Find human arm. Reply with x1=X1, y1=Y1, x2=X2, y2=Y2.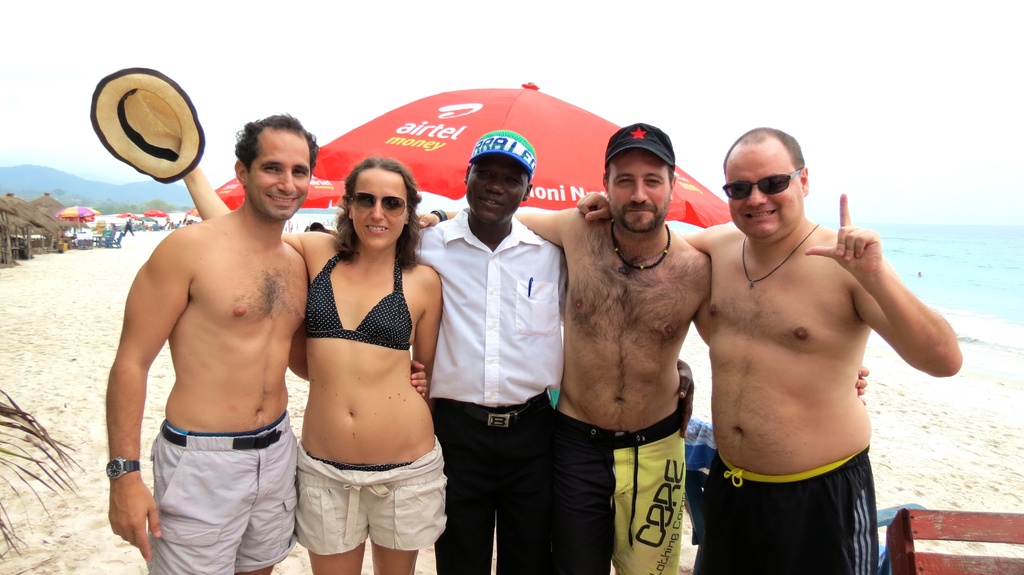
x1=401, y1=269, x2=449, y2=412.
